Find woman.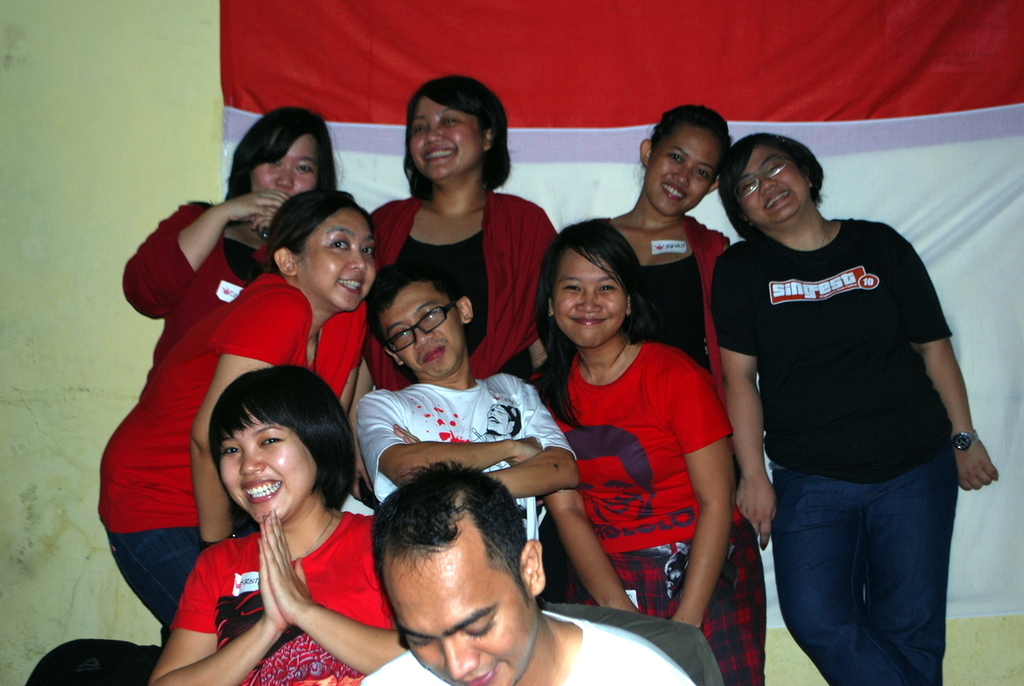
{"left": 149, "top": 352, "right": 405, "bottom": 685}.
